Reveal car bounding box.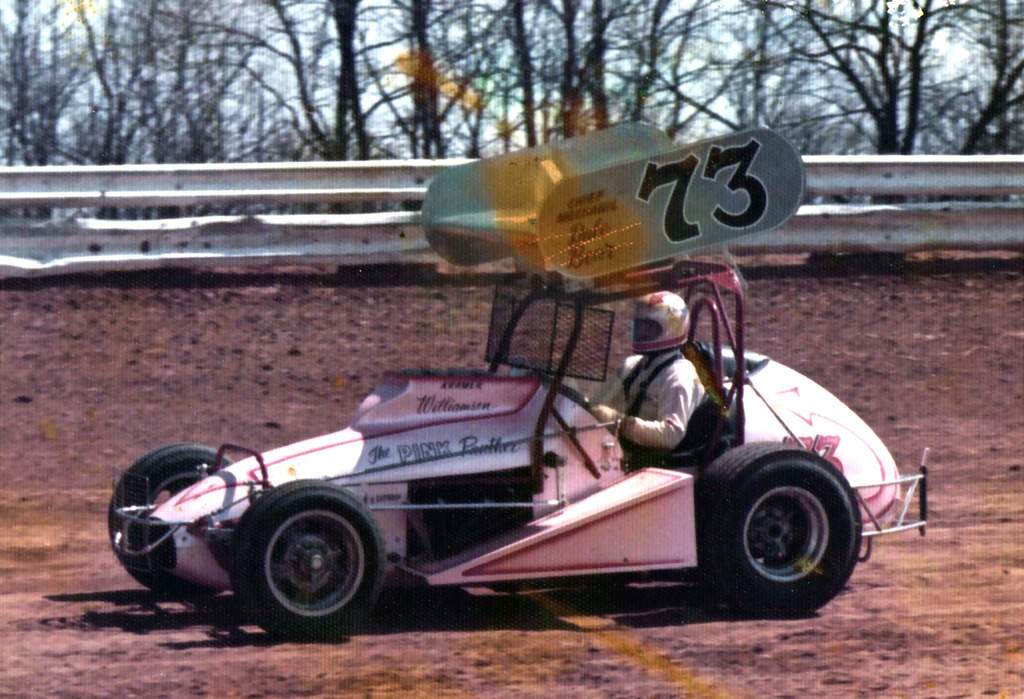
Revealed: <box>108,119,929,641</box>.
